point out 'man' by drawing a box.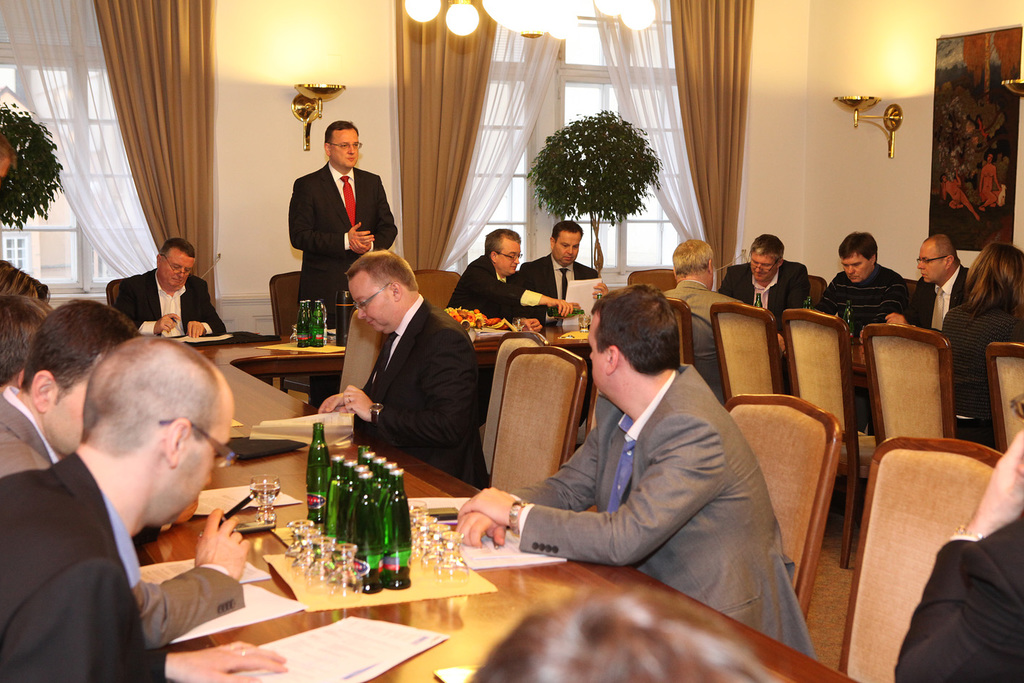
[left=0, top=292, right=145, bottom=490].
